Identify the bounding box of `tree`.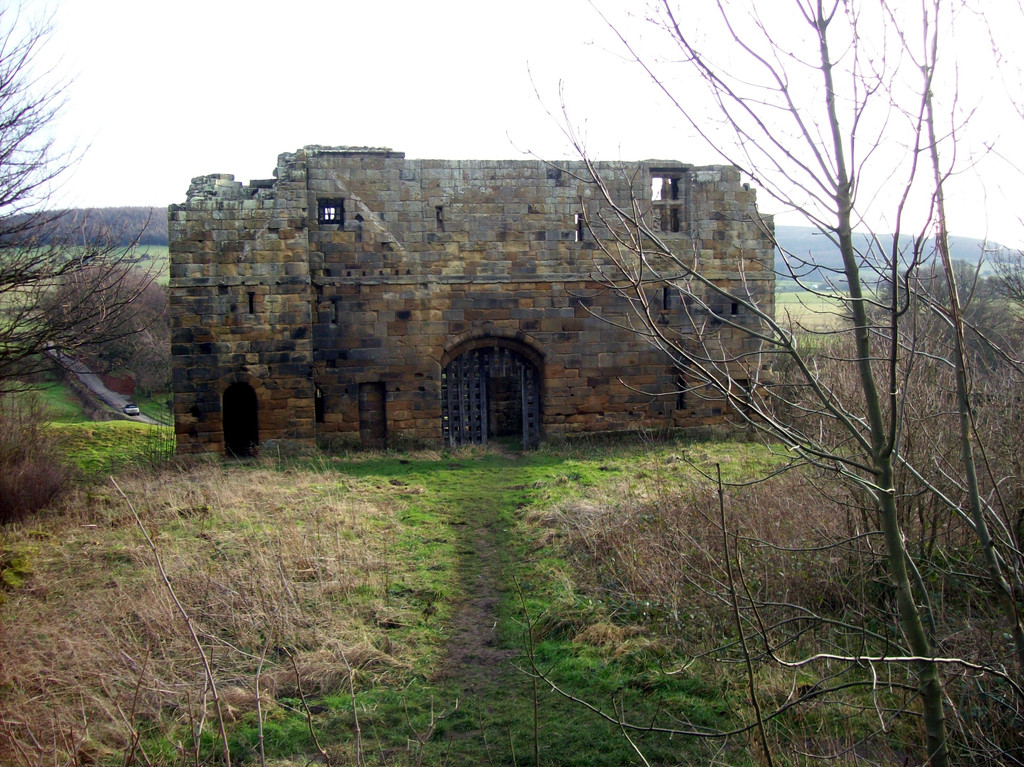
box=[514, 0, 1023, 766].
